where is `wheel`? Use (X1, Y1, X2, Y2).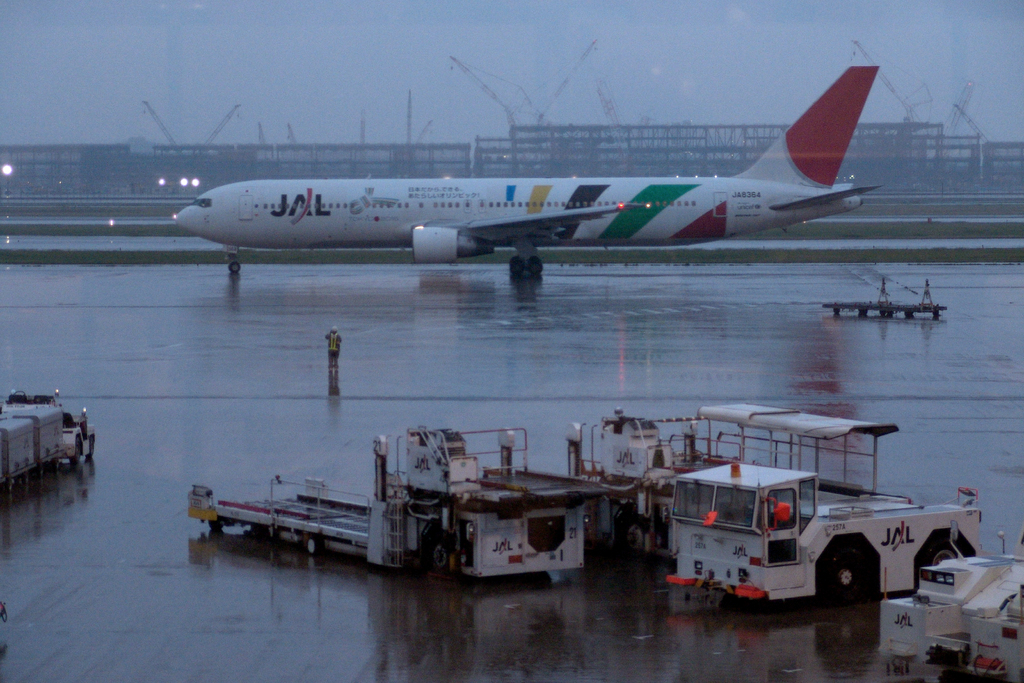
(68, 437, 84, 470).
